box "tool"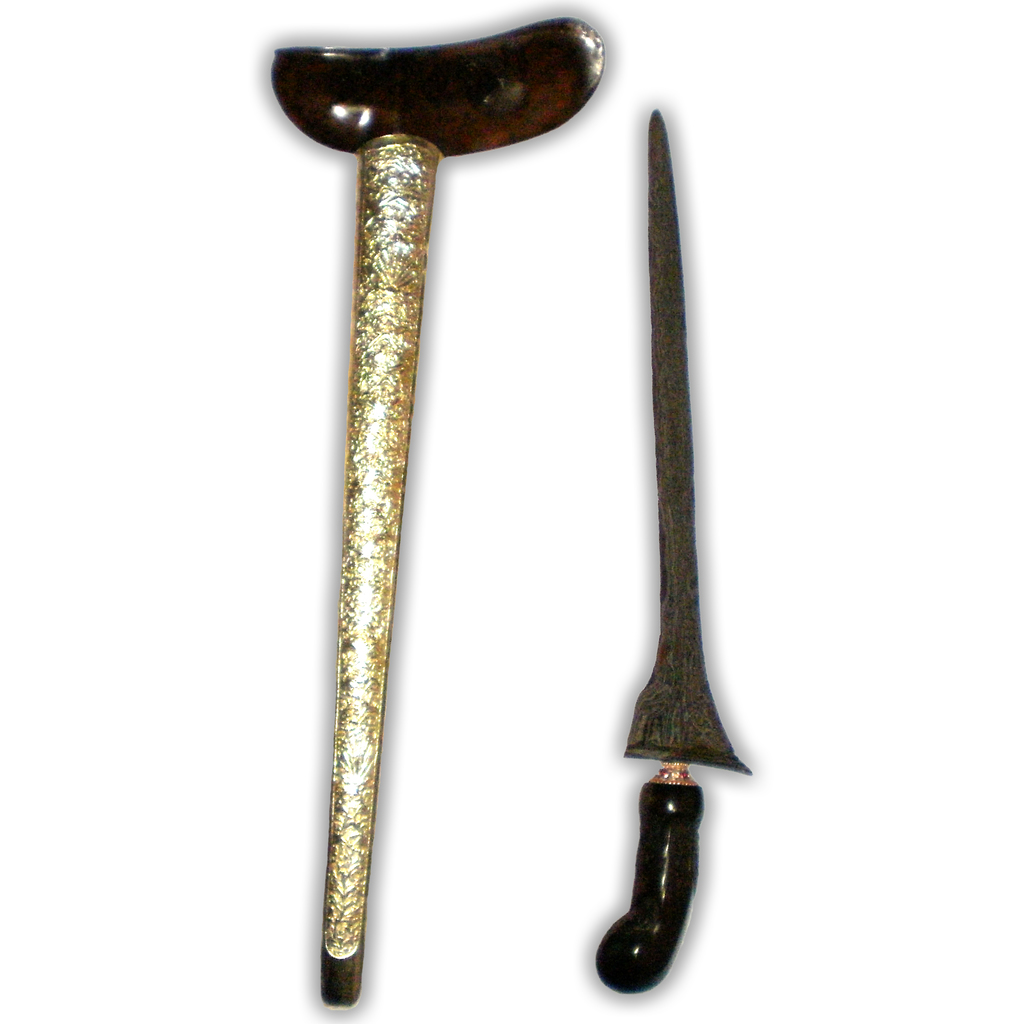
x1=257 y1=22 x2=602 y2=931
